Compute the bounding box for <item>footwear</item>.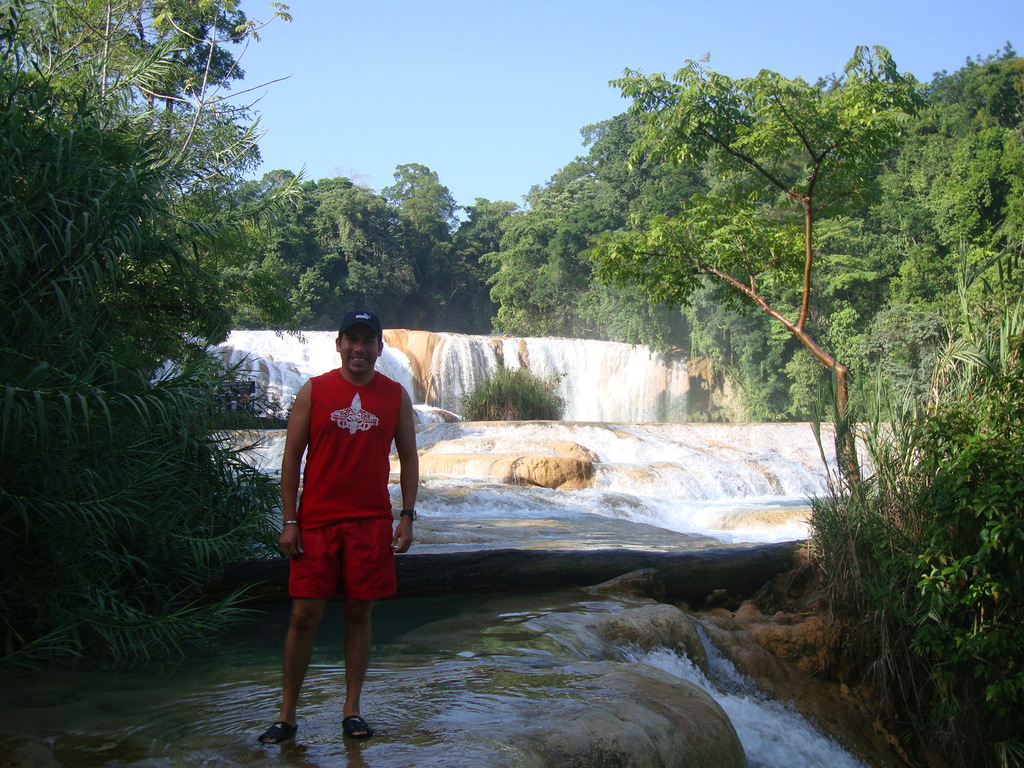
crop(258, 721, 299, 744).
